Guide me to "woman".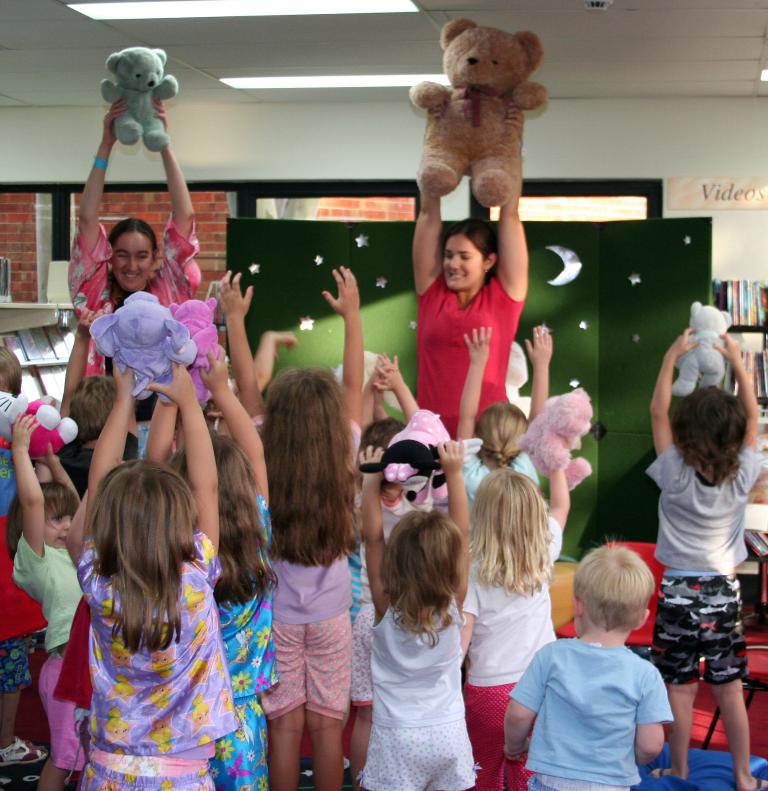
Guidance: detection(412, 185, 528, 442).
